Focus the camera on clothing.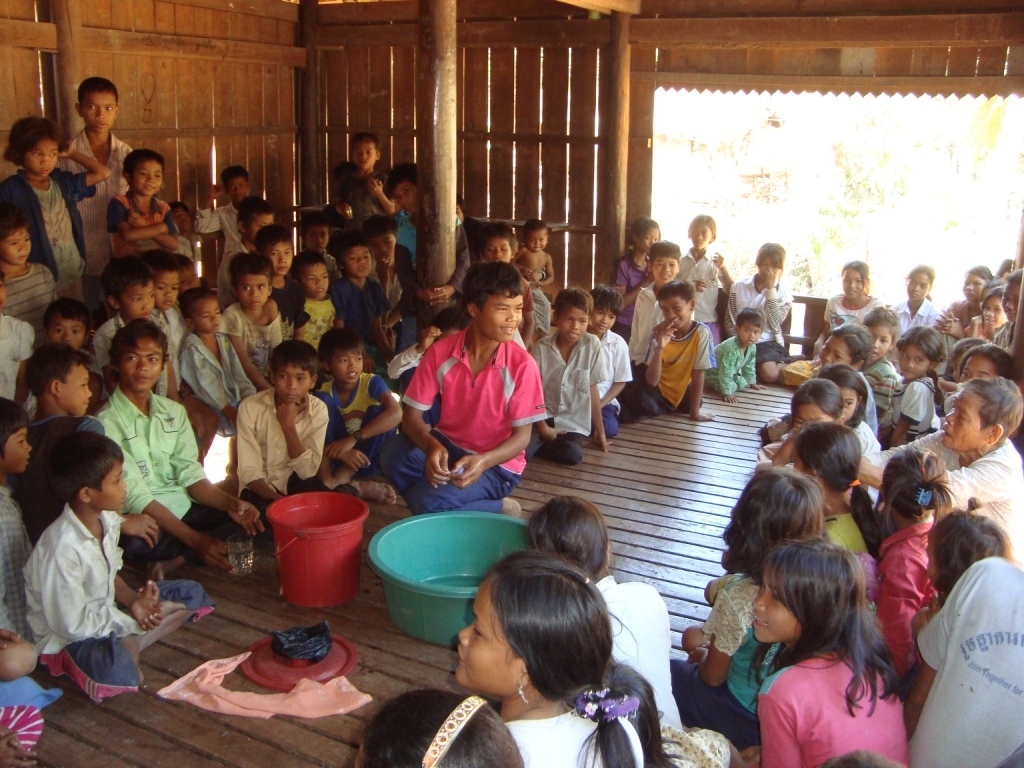
Focus region: bbox(585, 573, 693, 718).
